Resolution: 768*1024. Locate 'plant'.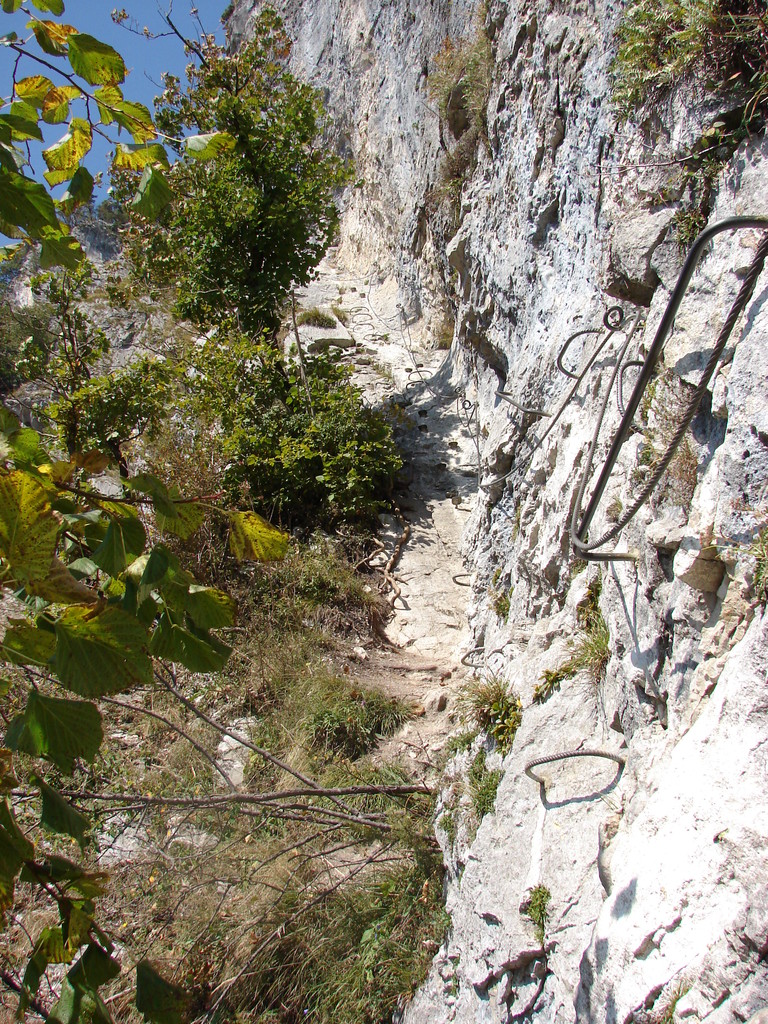
box(602, 0, 767, 274).
